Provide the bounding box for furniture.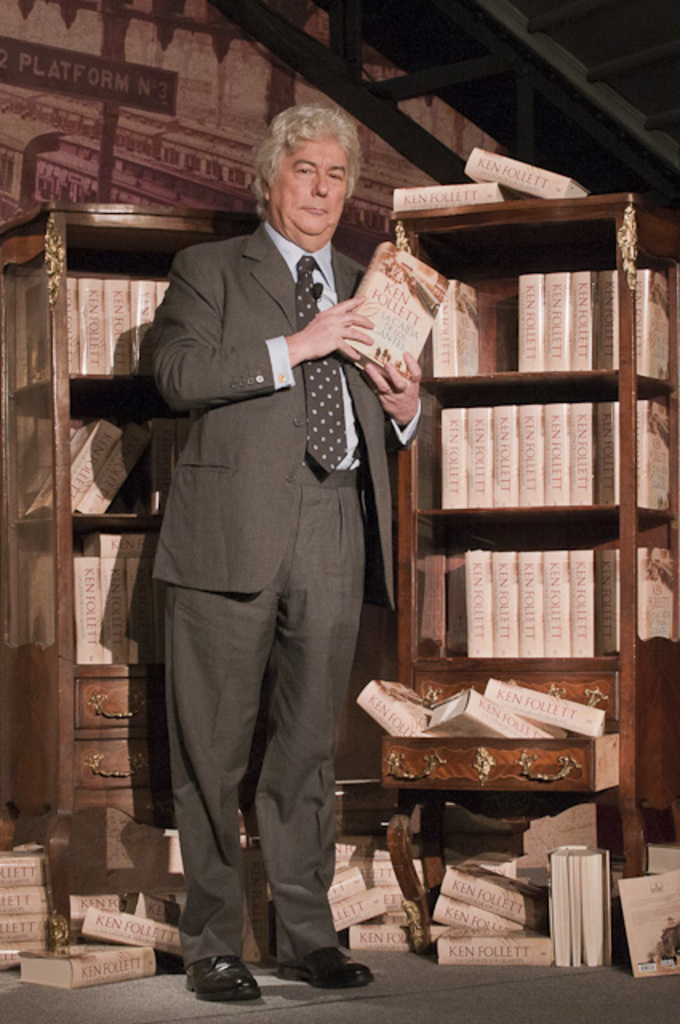
pyautogui.locateOnScreen(374, 197, 678, 955).
